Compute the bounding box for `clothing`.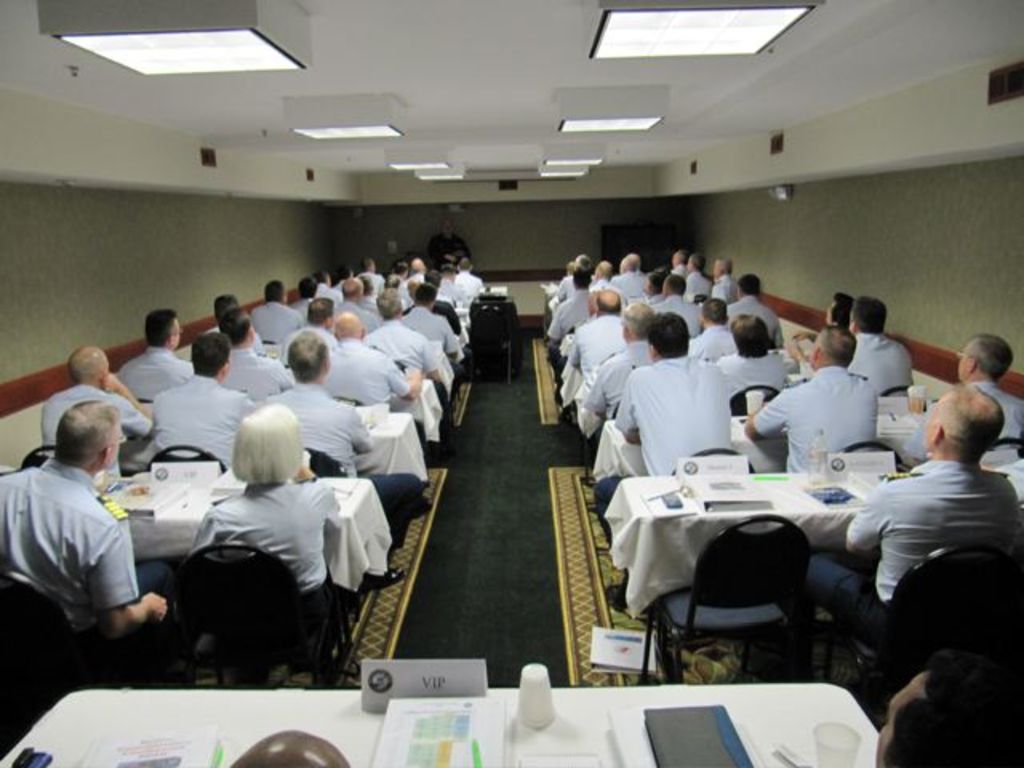
<box>312,338,408,408</box>.
